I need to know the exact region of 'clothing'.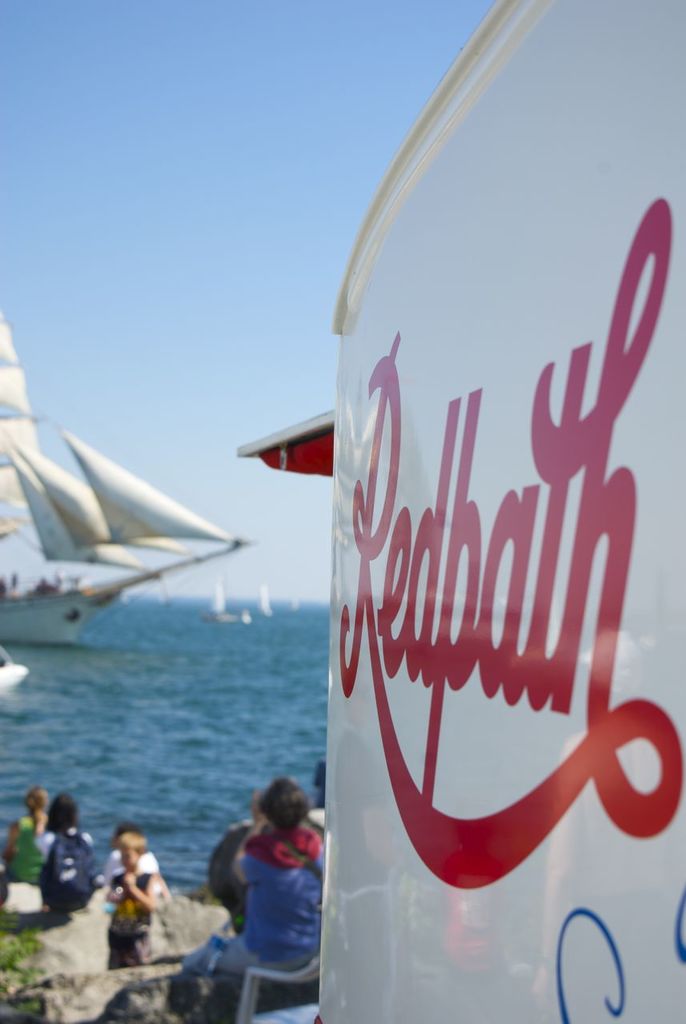
Region: left=211, top=803, right=327, bottom=977.
